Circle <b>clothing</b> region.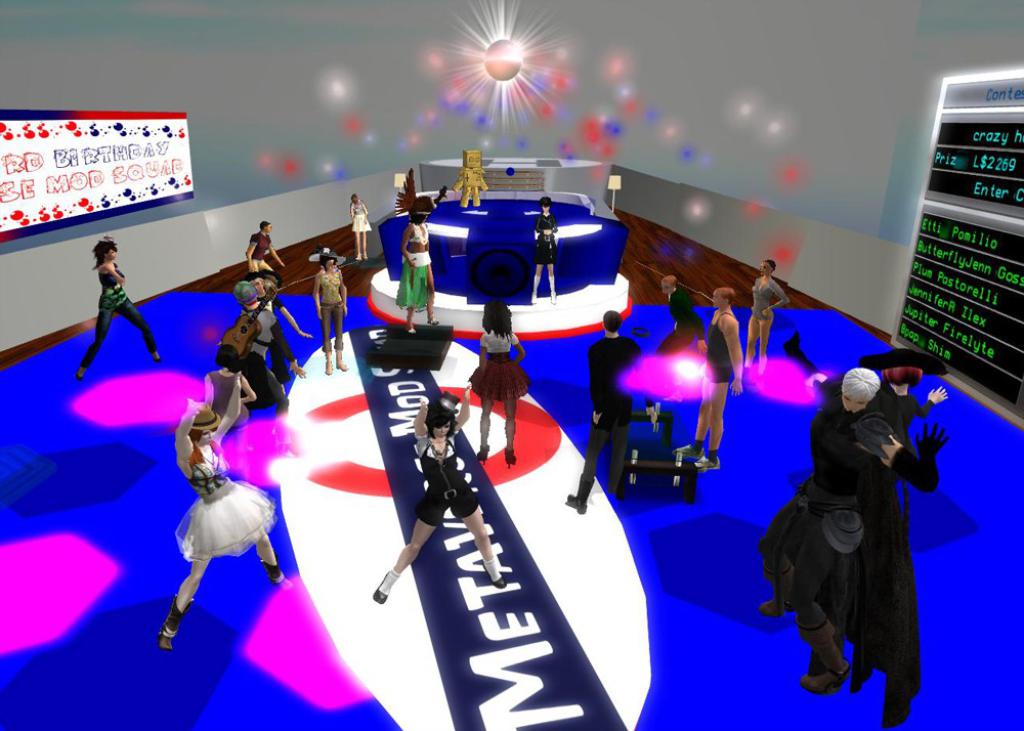
Region: 746, 277, 788, 318.
